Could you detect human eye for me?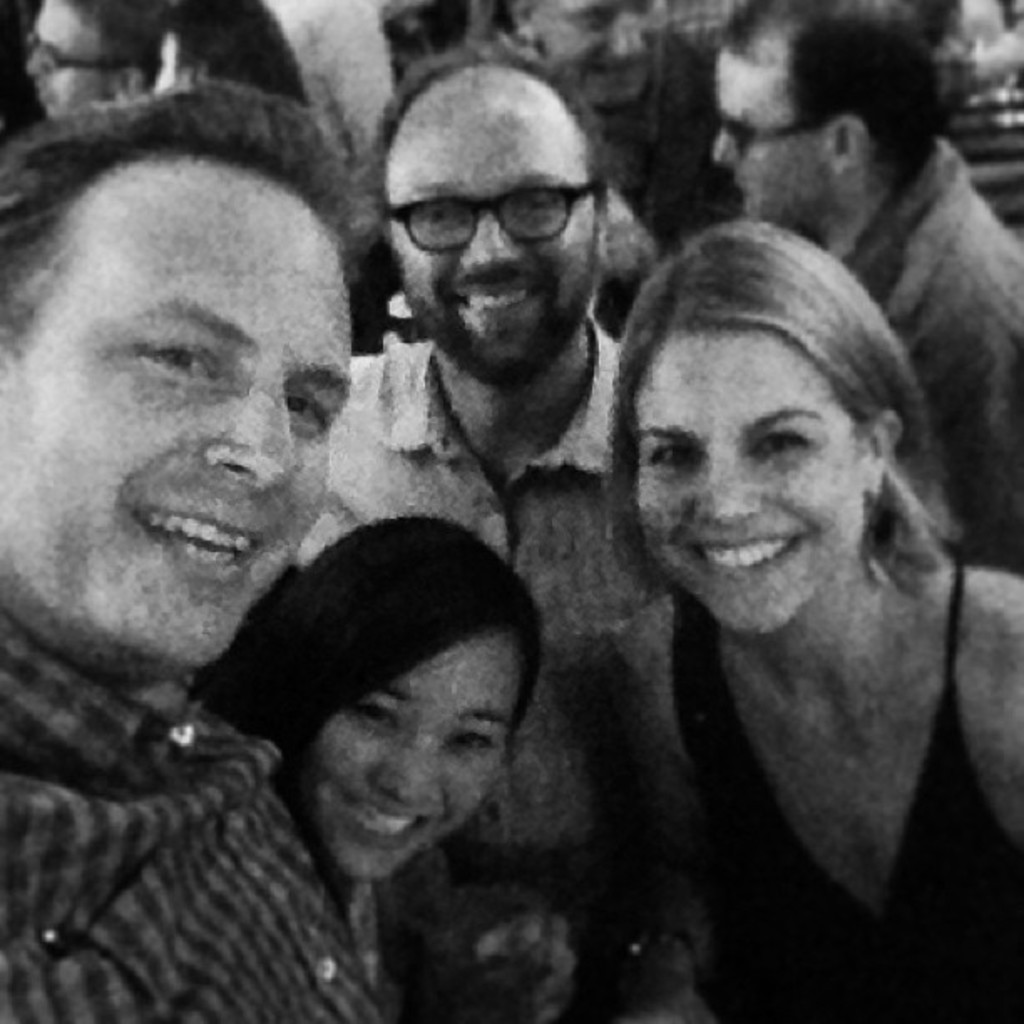
Detection result: <bbox>348, 698, 403, 730</bbox>.
